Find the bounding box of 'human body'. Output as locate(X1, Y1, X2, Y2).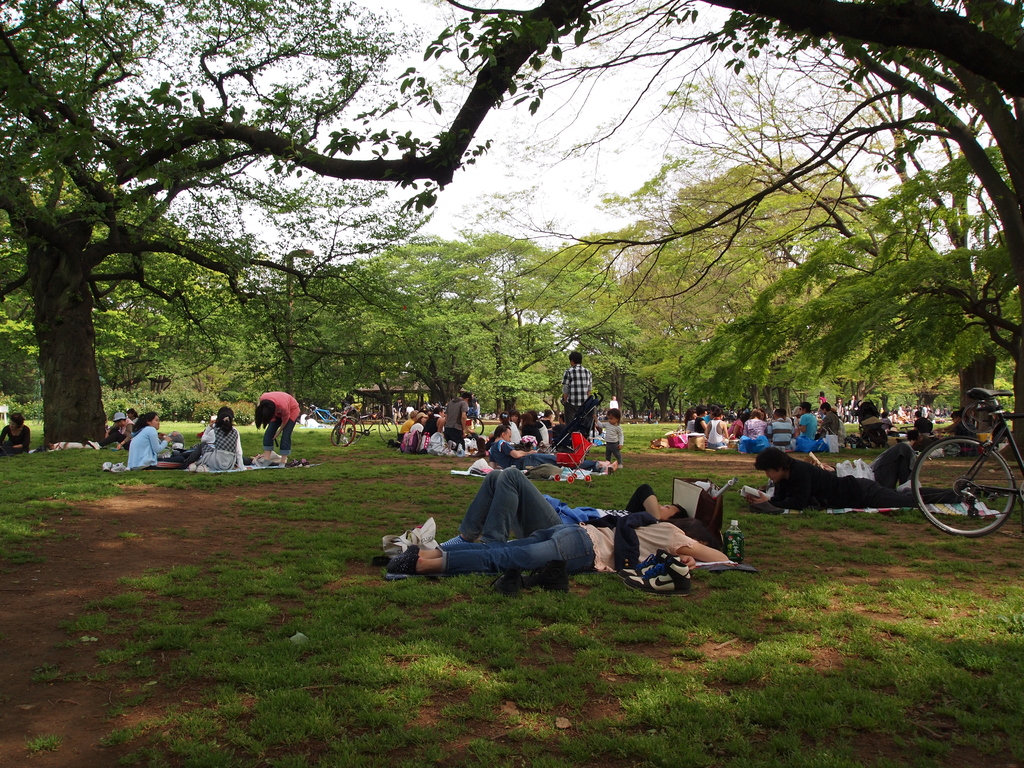
locate(404, 404, 415, 419).
